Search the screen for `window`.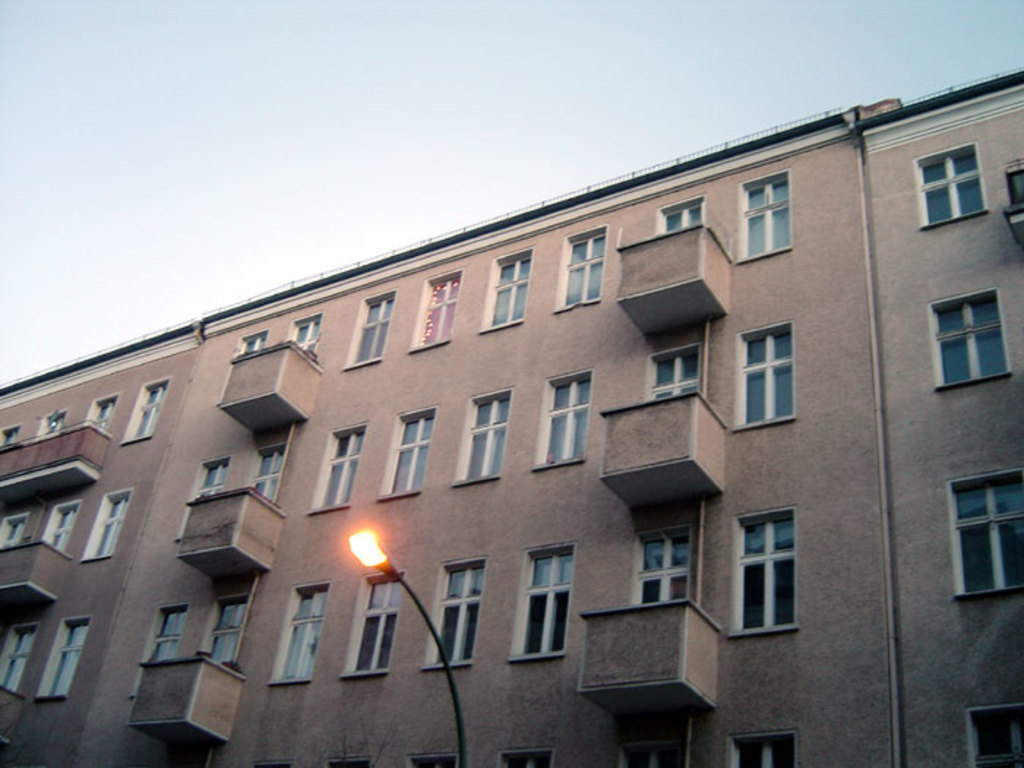
Found at BBox(644, 345, 701, 395).
